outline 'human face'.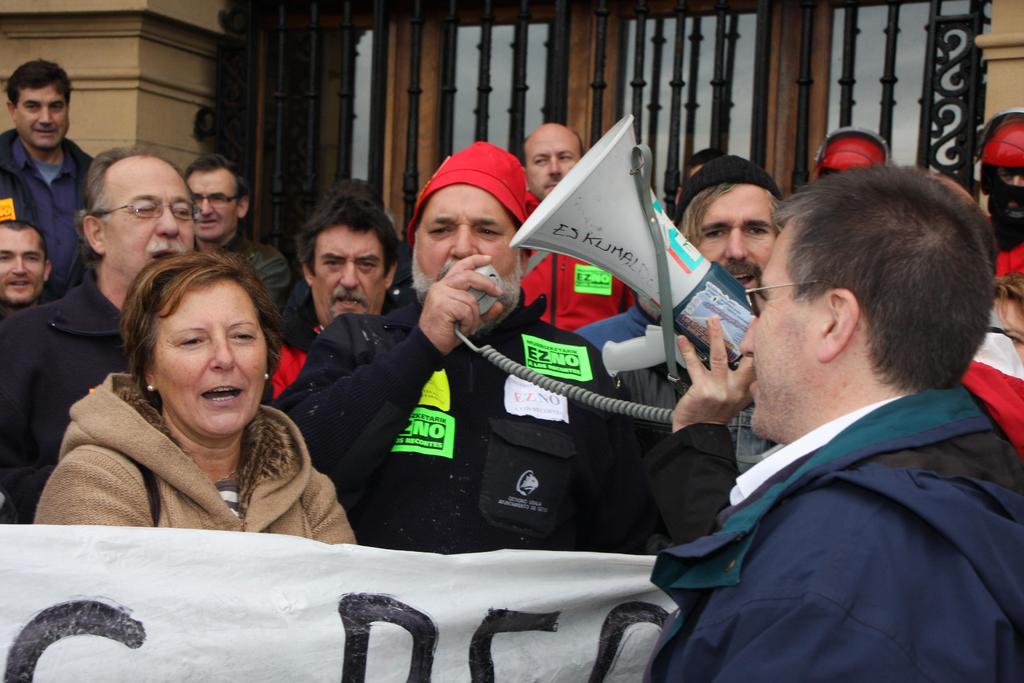
Outline: select_region(741, 226, 828, 444).
